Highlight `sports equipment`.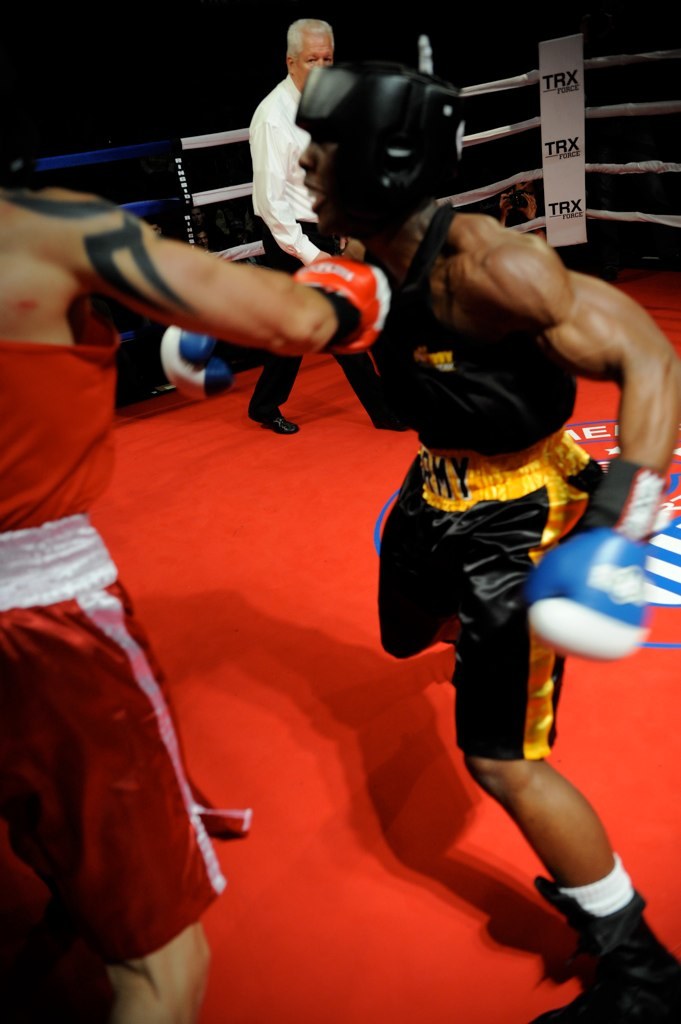
Highlighted region: {"left": 166, "top": 322, "right": 269, "bottom": 388}.
